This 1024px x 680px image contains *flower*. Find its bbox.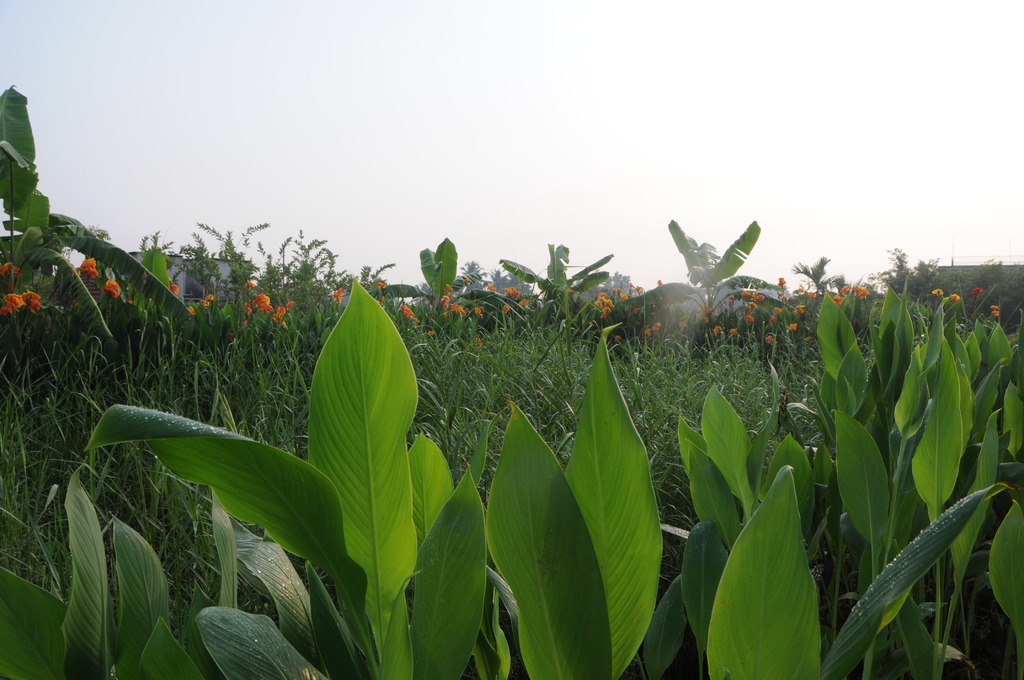
189,305,201,316.
